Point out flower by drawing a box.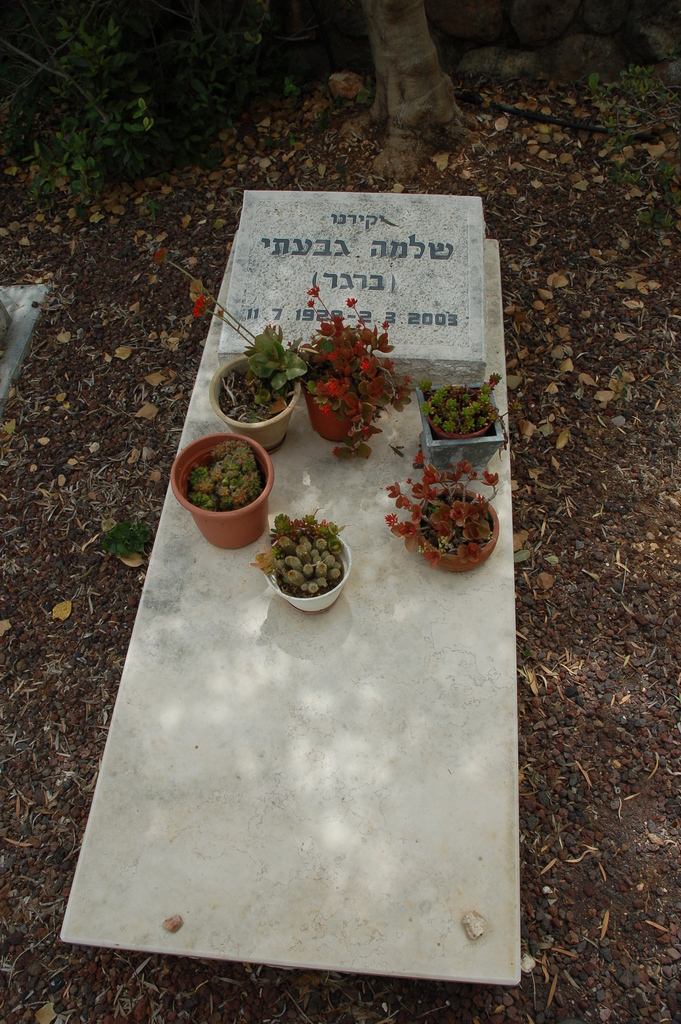
Rect(344, 298, 358, 305).
